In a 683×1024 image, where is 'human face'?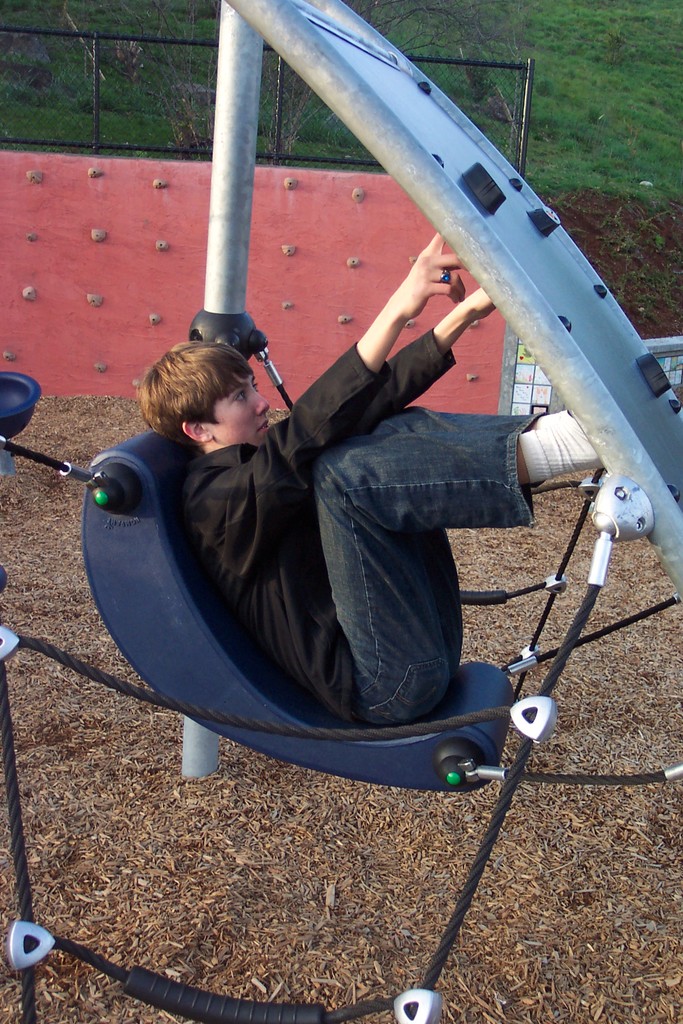
(211,379,267,438).
